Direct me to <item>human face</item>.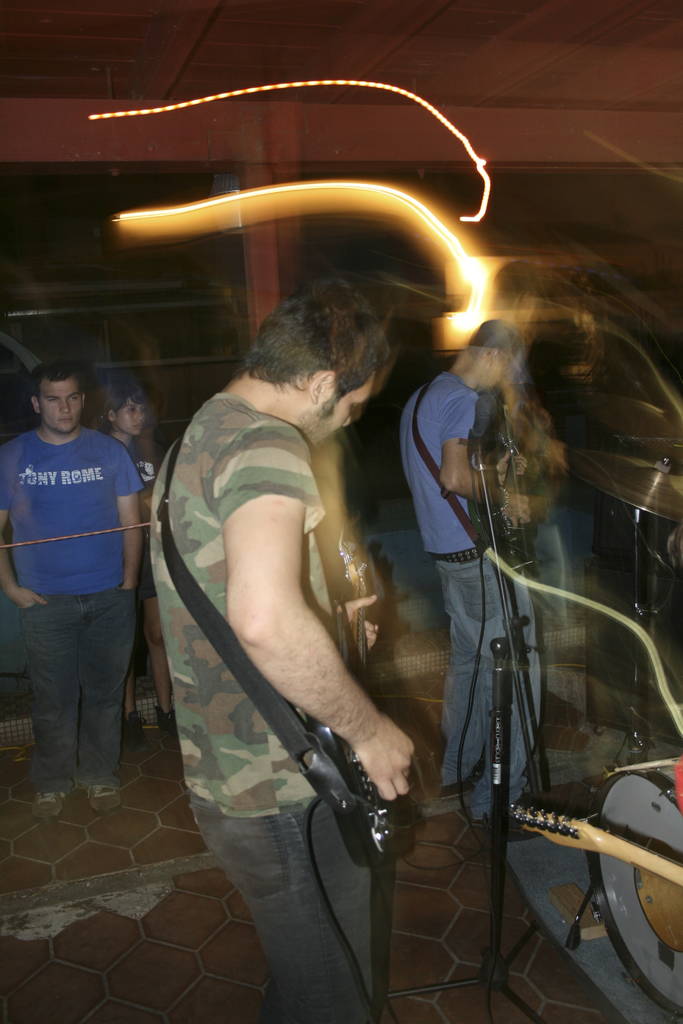
Direction: BBox(38, 376, 79, 440).
